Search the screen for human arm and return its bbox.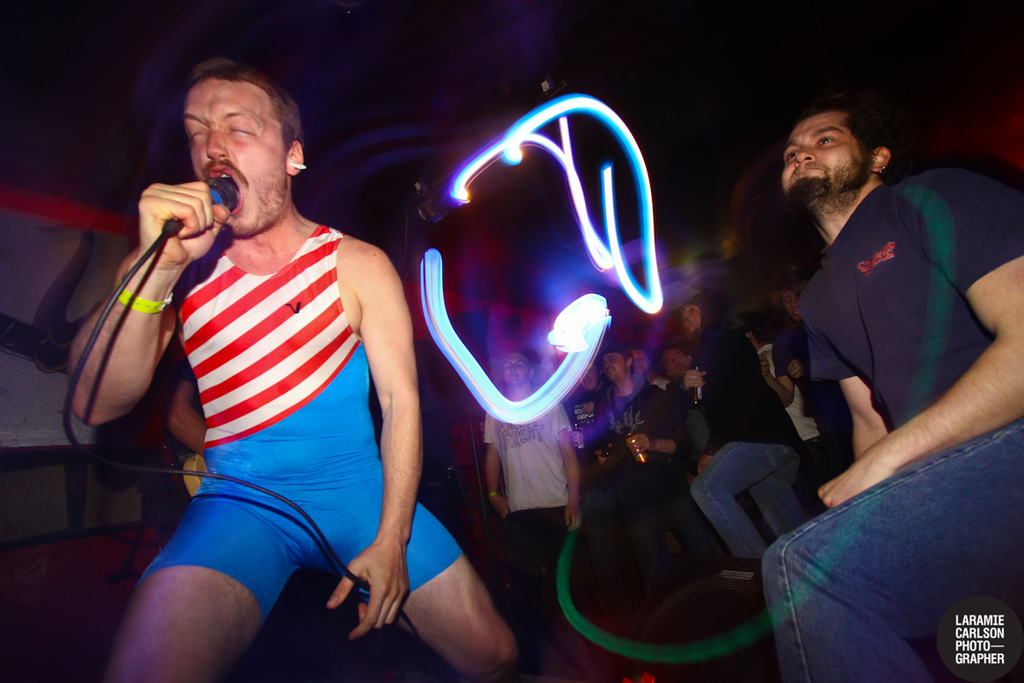
Found: [563,387,612,446].
